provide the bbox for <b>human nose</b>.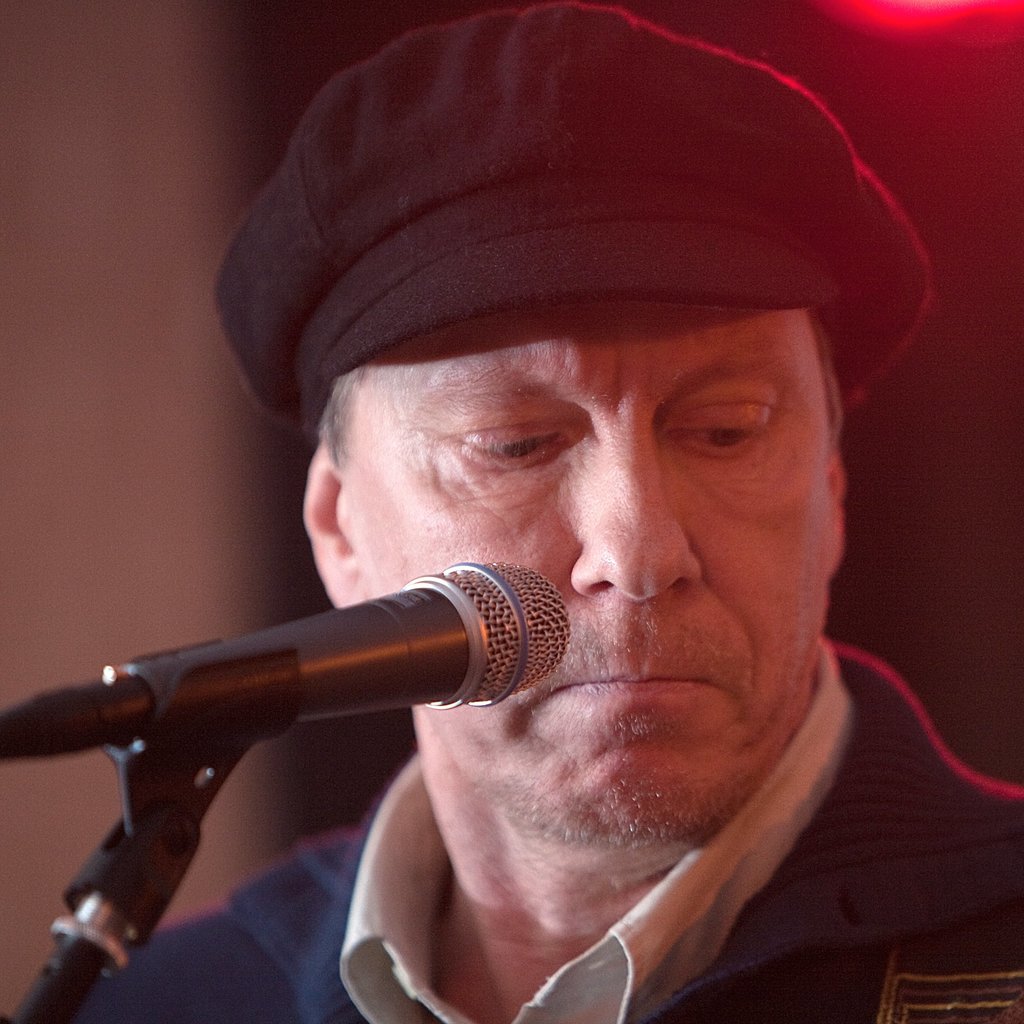
bbox(569, 414, 705, 605).
